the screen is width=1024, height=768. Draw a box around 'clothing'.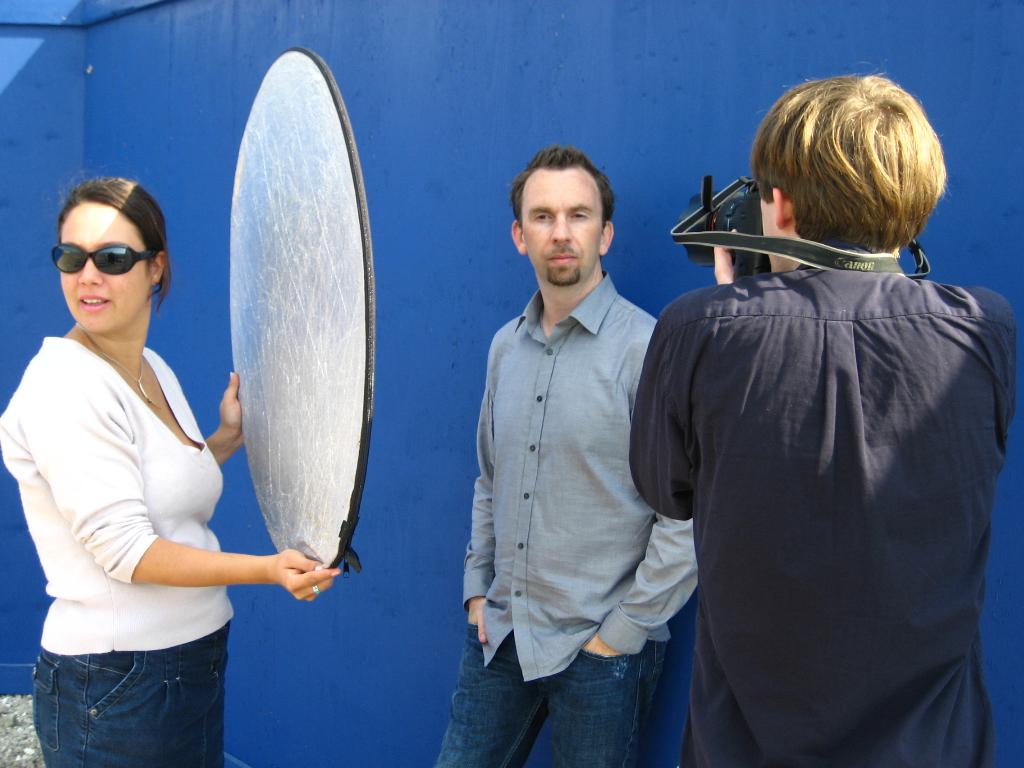
bbox=[424, 273, 701, 767].
